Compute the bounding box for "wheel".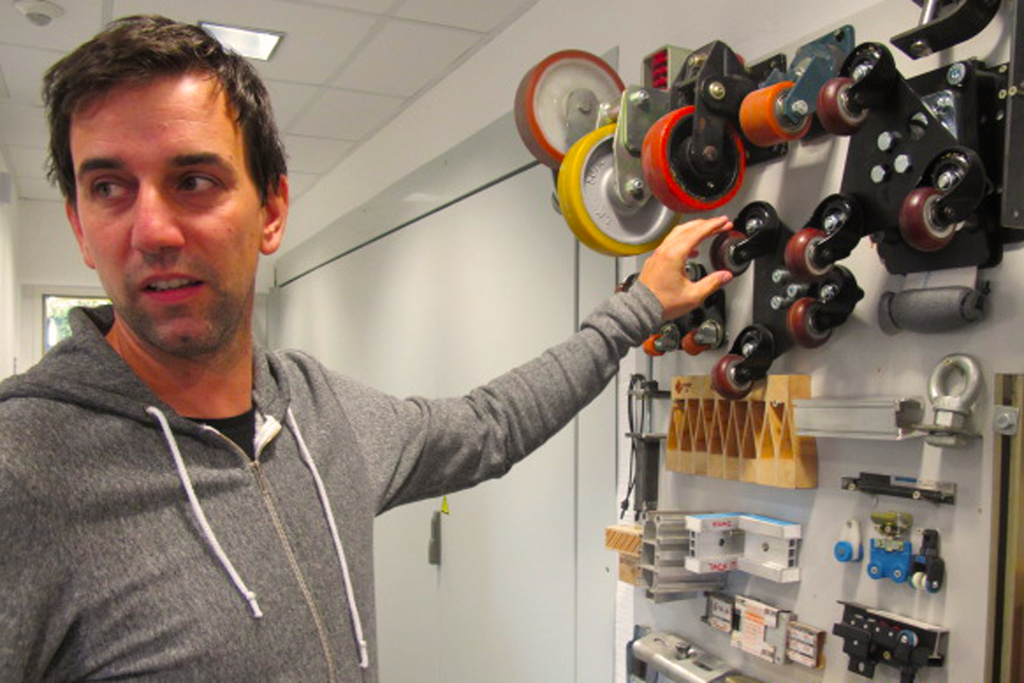
739,80,812,147.
